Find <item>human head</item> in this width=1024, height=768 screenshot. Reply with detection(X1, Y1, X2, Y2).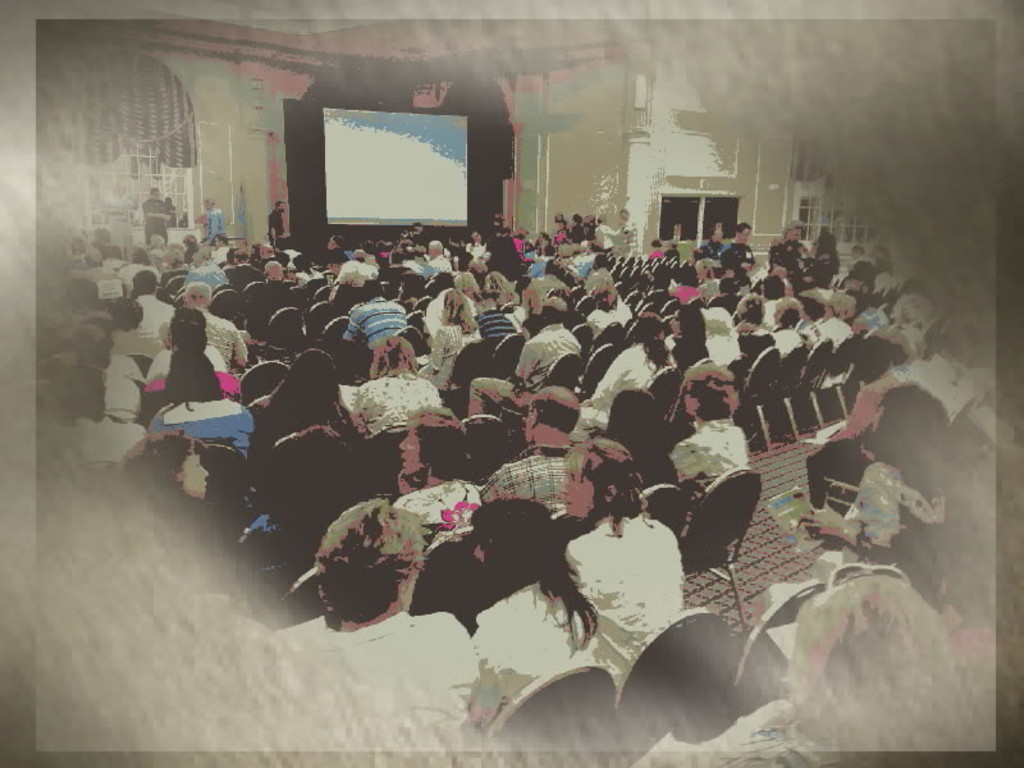
detection(129, 428, 207, 494).
